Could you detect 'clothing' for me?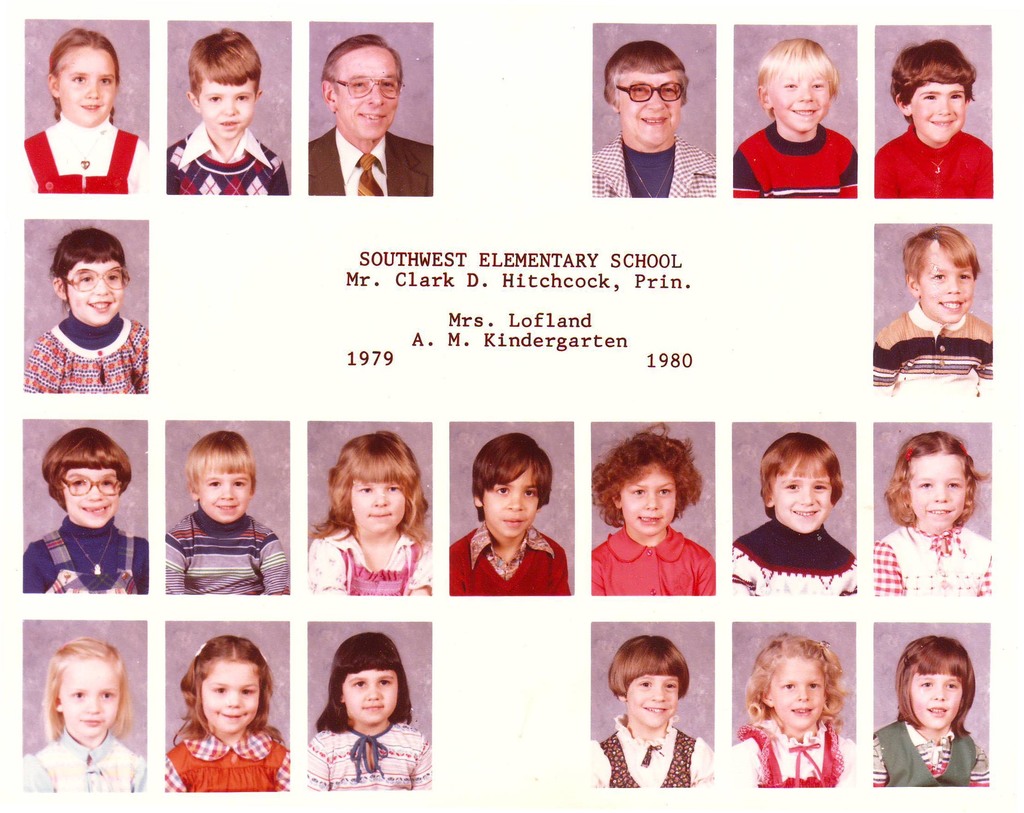
Detection result: bbox(449, 518, 572, 596).
